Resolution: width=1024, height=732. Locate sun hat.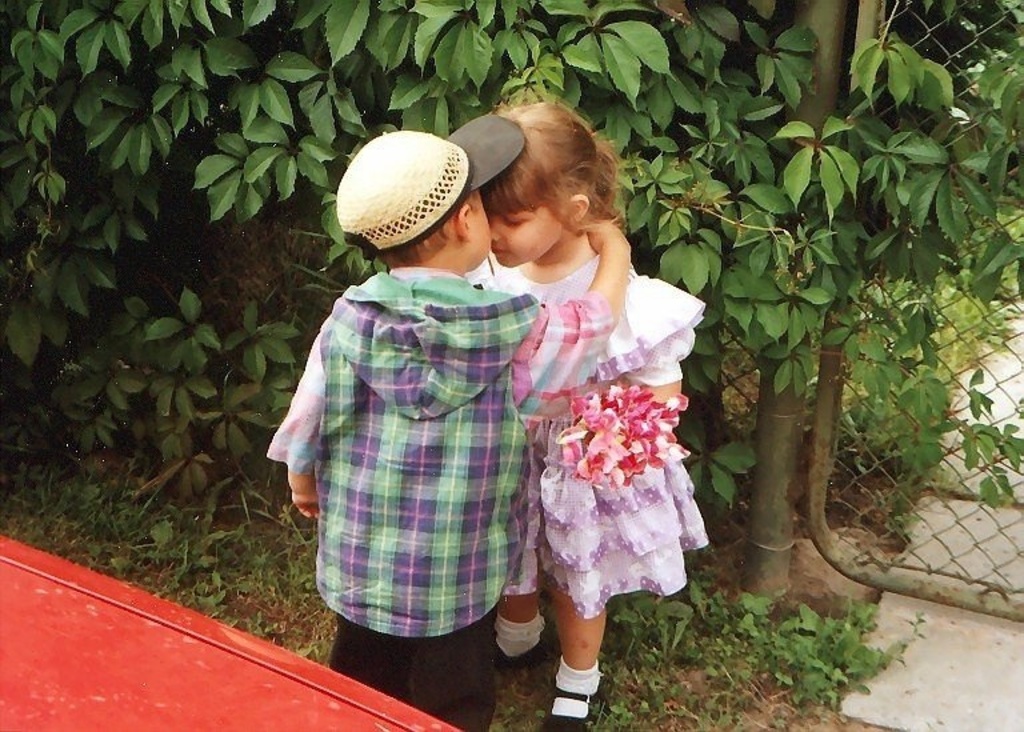
329,116,532,268.
